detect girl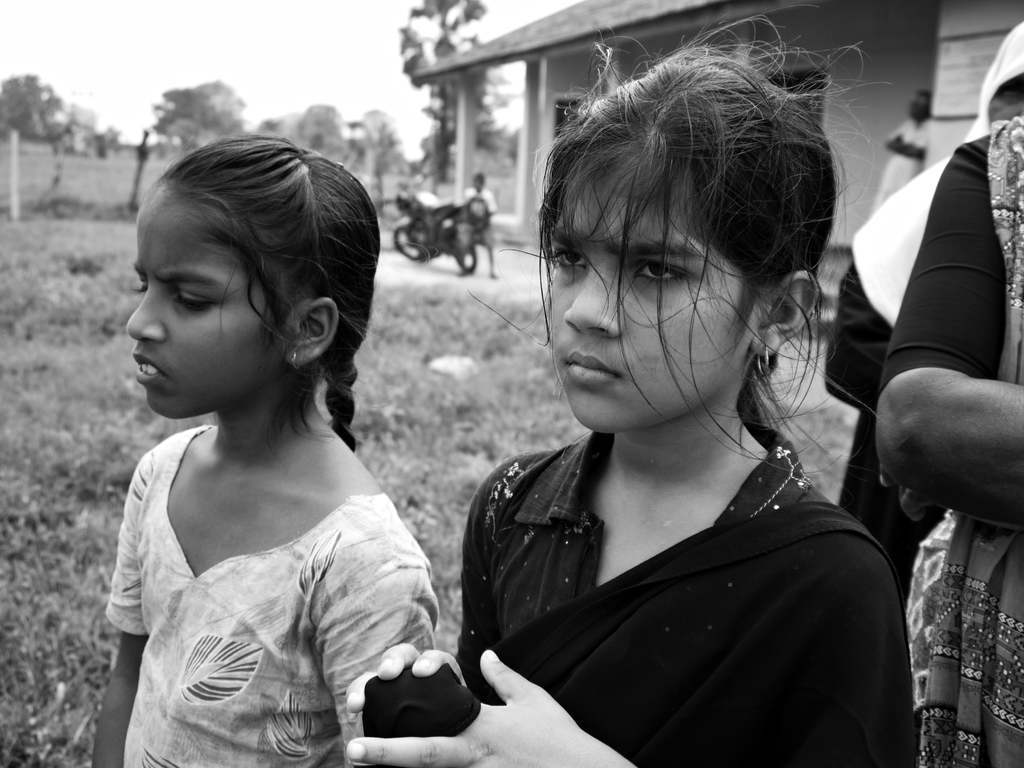
[342,15,916,764]
